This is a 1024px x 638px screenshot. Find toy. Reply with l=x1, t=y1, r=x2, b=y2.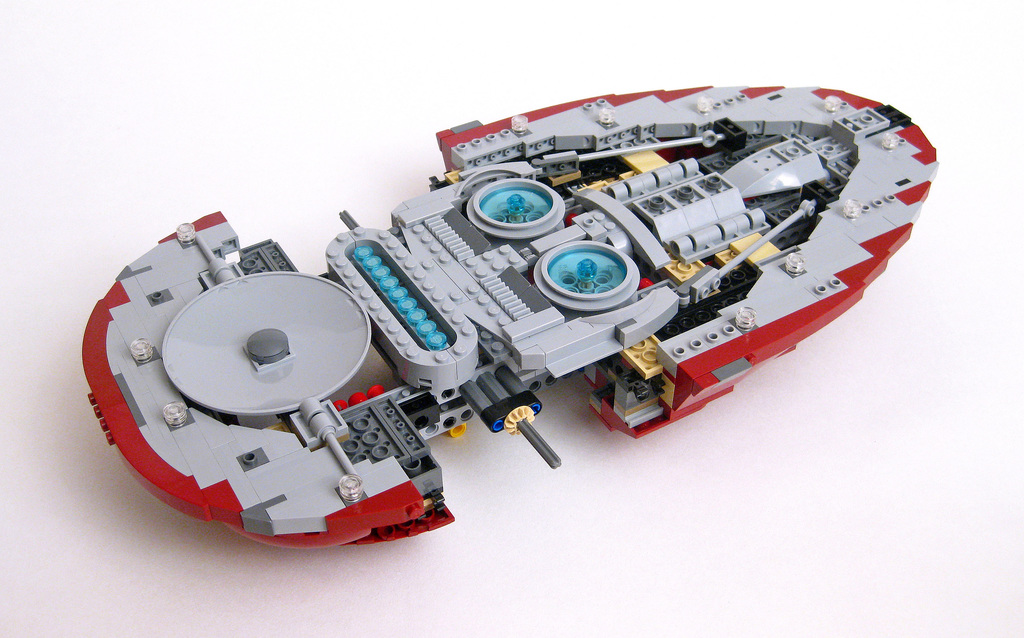
l=57, t=75, r=949, b=550.
